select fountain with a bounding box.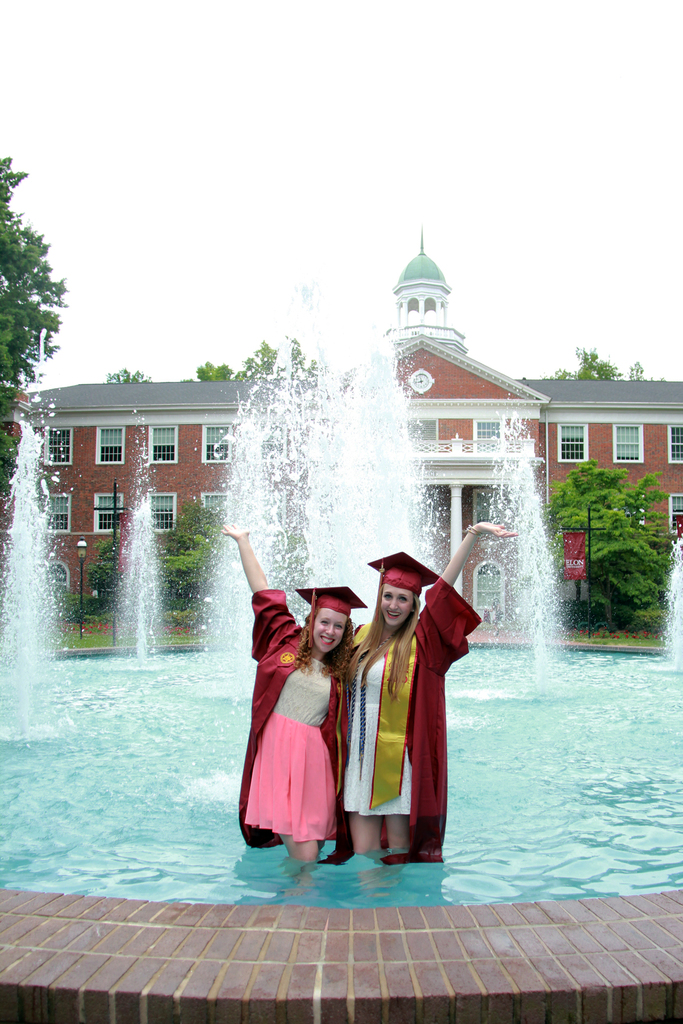
left=13, top=244, right=675, bottom=876.
